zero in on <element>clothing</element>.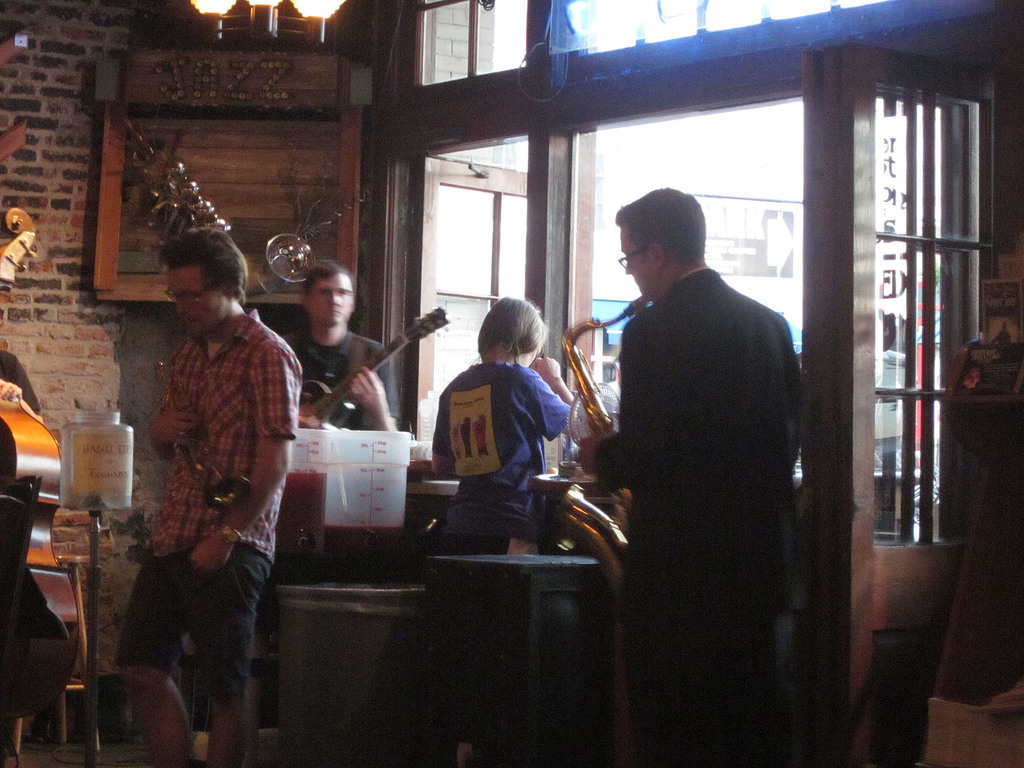
Zeroed in: left=168, top=312, right=294, bottom=767.
